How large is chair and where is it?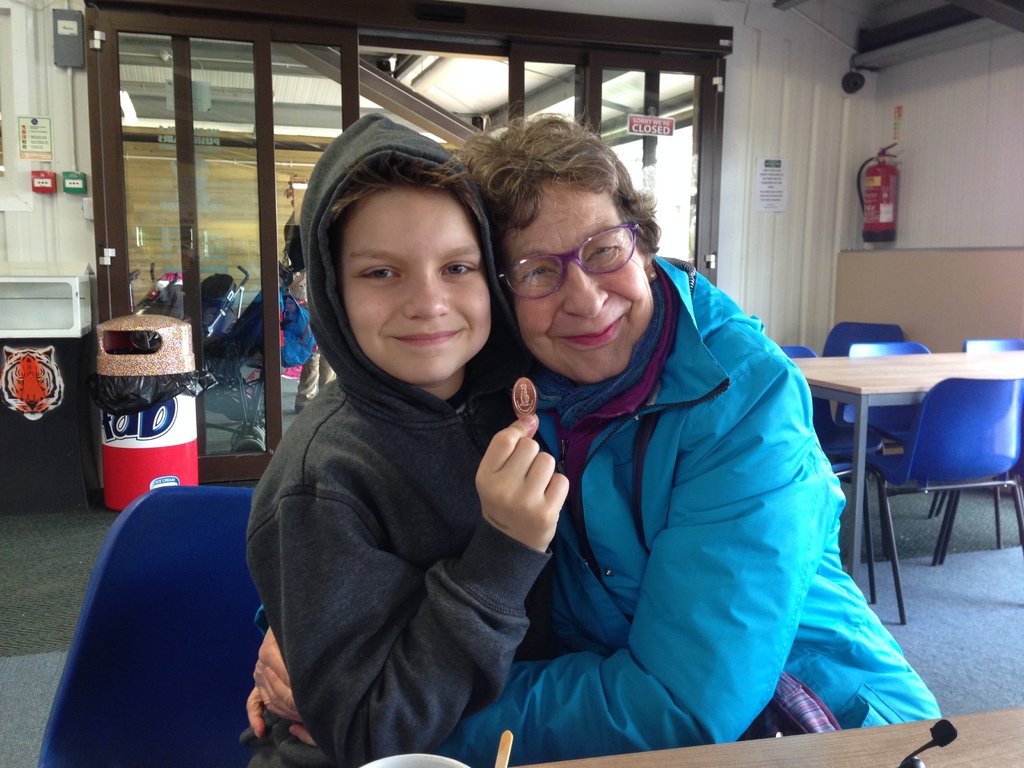
Bounding box: {"left": 961, "top": 337, "right": 1023, "bottom": 358}.
